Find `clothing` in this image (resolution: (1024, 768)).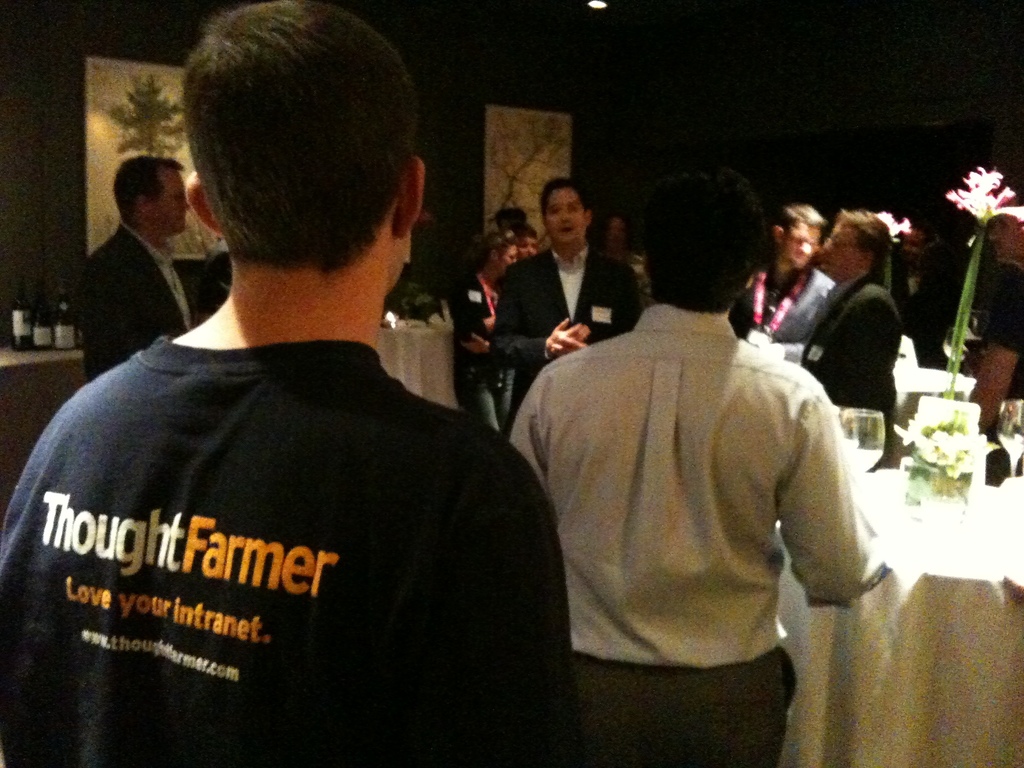
Rect(18, 250, 538, 760).
